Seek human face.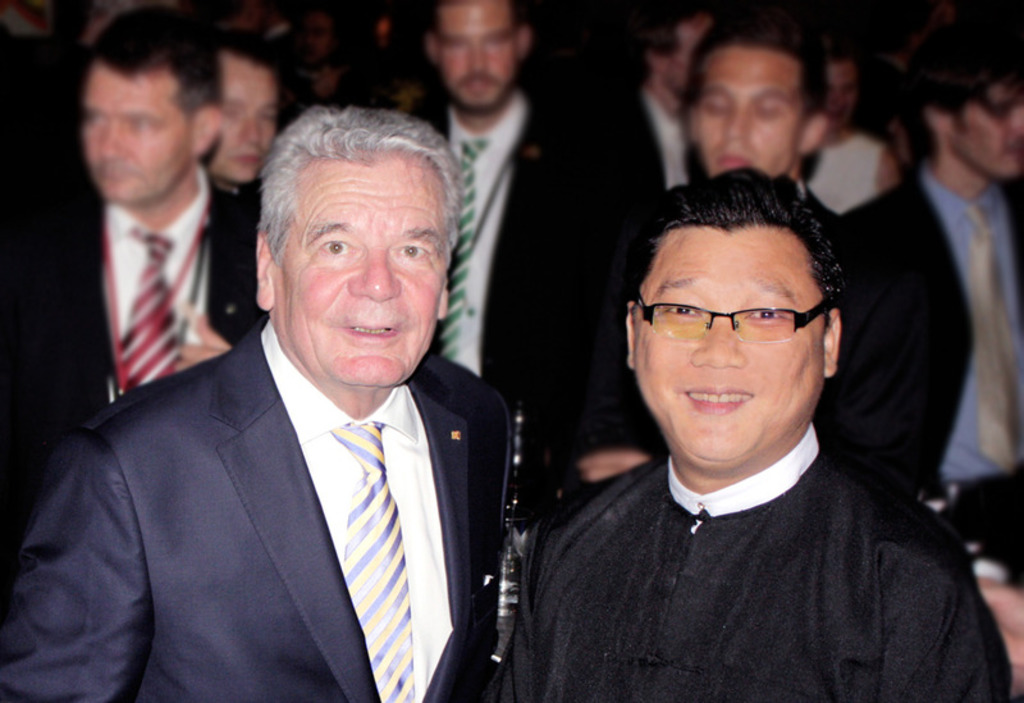
bbox=[202, 60, 280, 182].
